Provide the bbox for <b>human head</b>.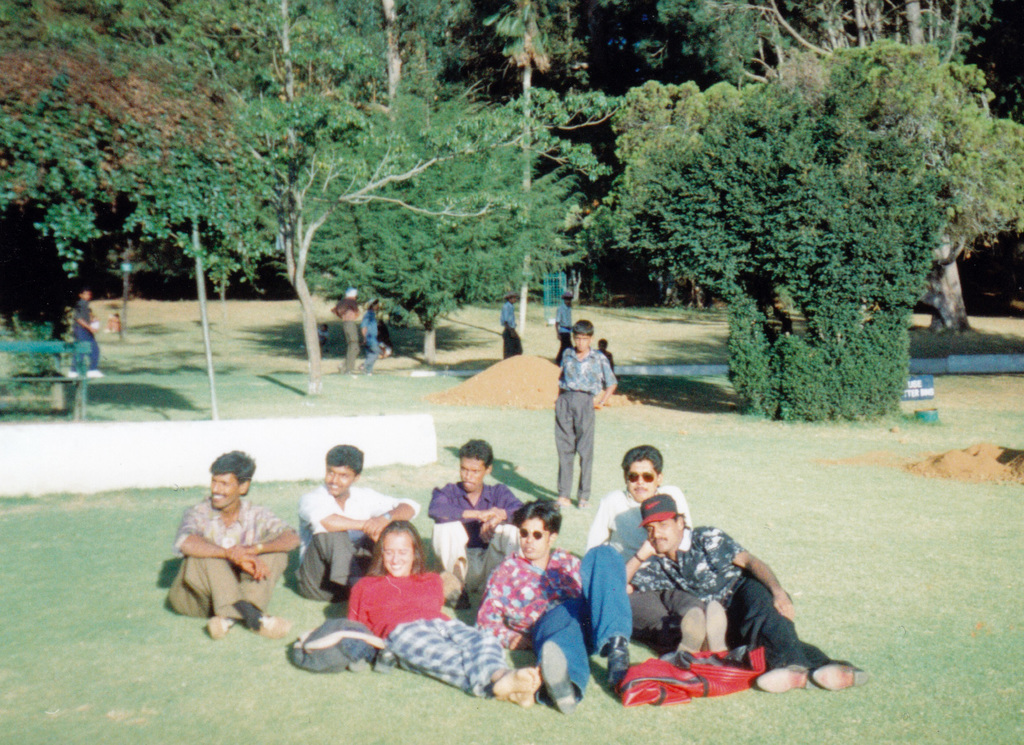
BBox(457, 441, 491, 494).
